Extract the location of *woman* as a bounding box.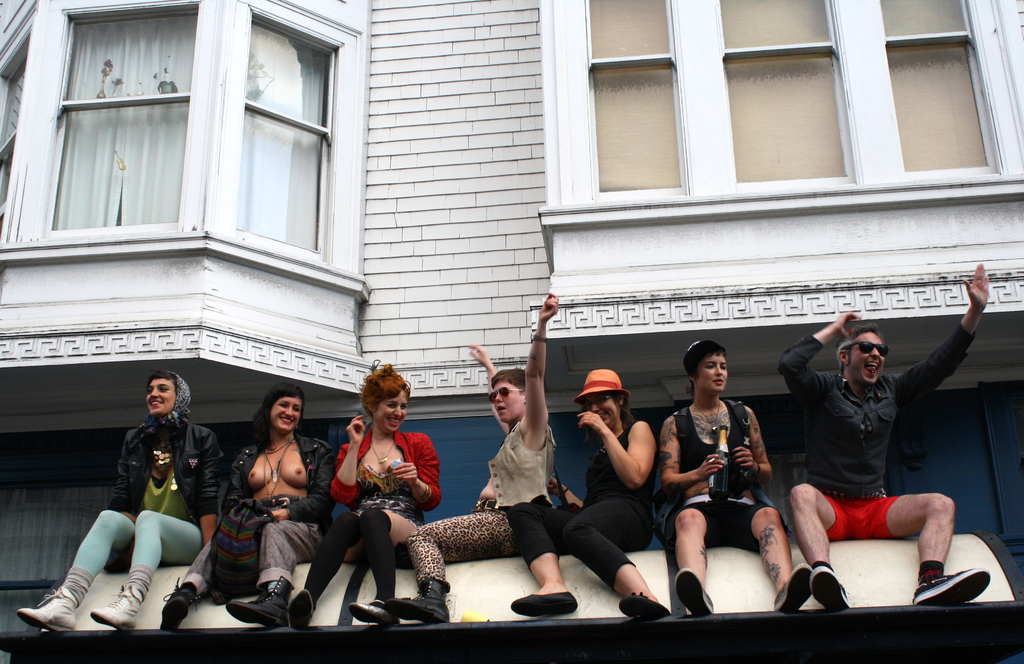
[659, 336, 822, 619].
